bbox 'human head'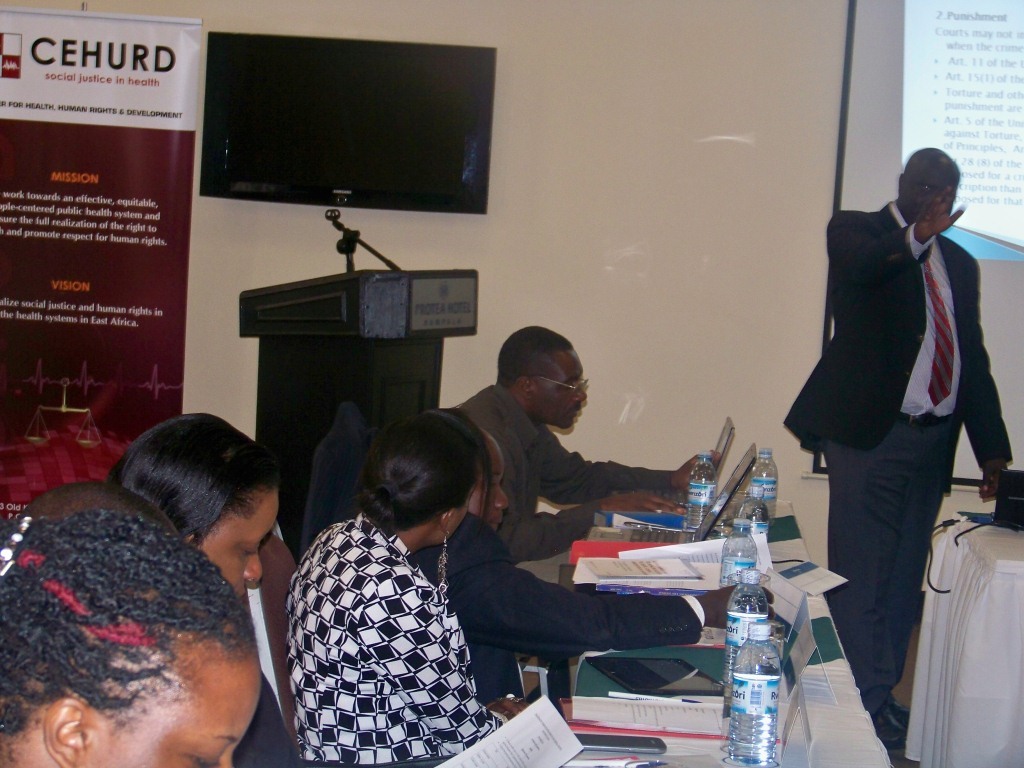
468/427/509/532
